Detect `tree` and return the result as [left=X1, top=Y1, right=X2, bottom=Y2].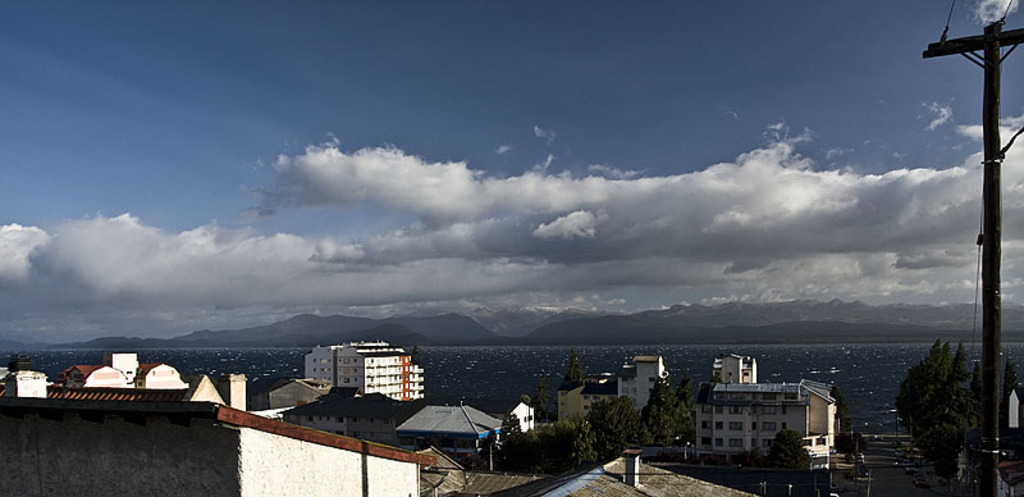
[left=900, top=324, right=993, bottom=469].
